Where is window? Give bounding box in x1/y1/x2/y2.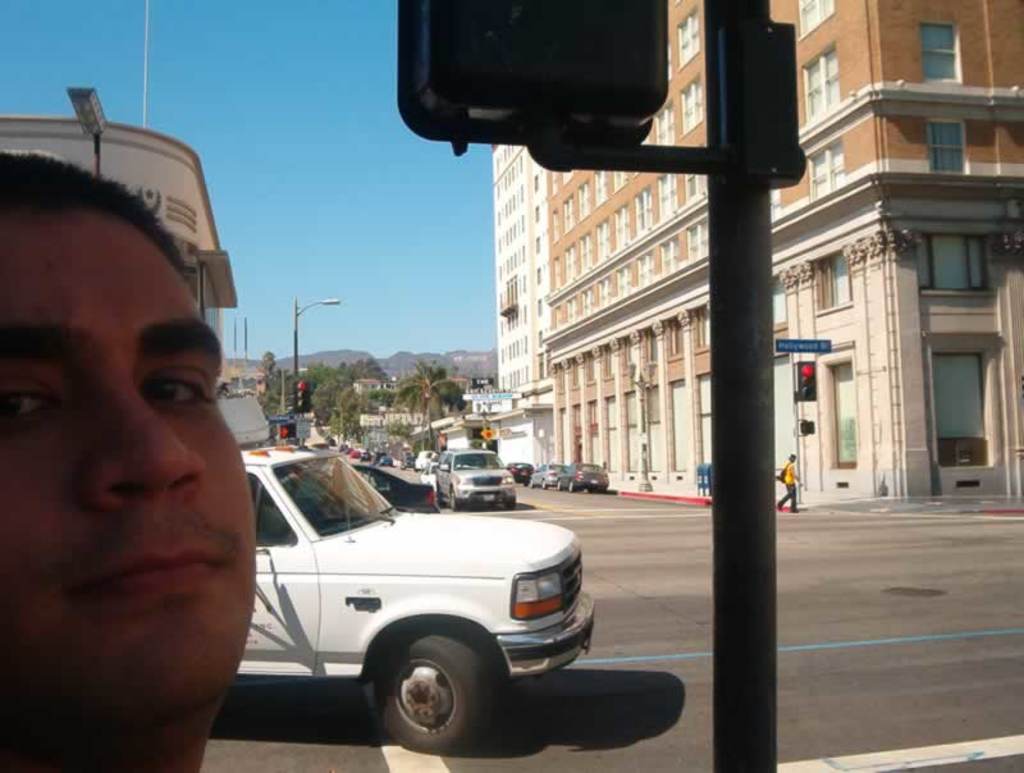
678/76/704/136.
